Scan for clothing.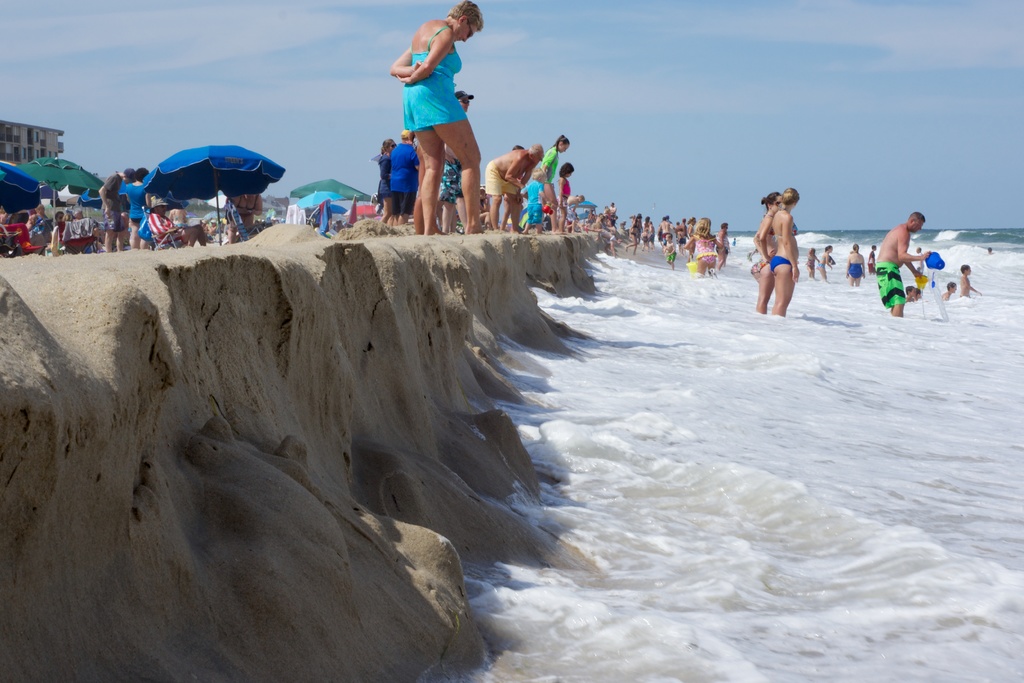
Scan result: BBox(375, 149, 392, 202).
